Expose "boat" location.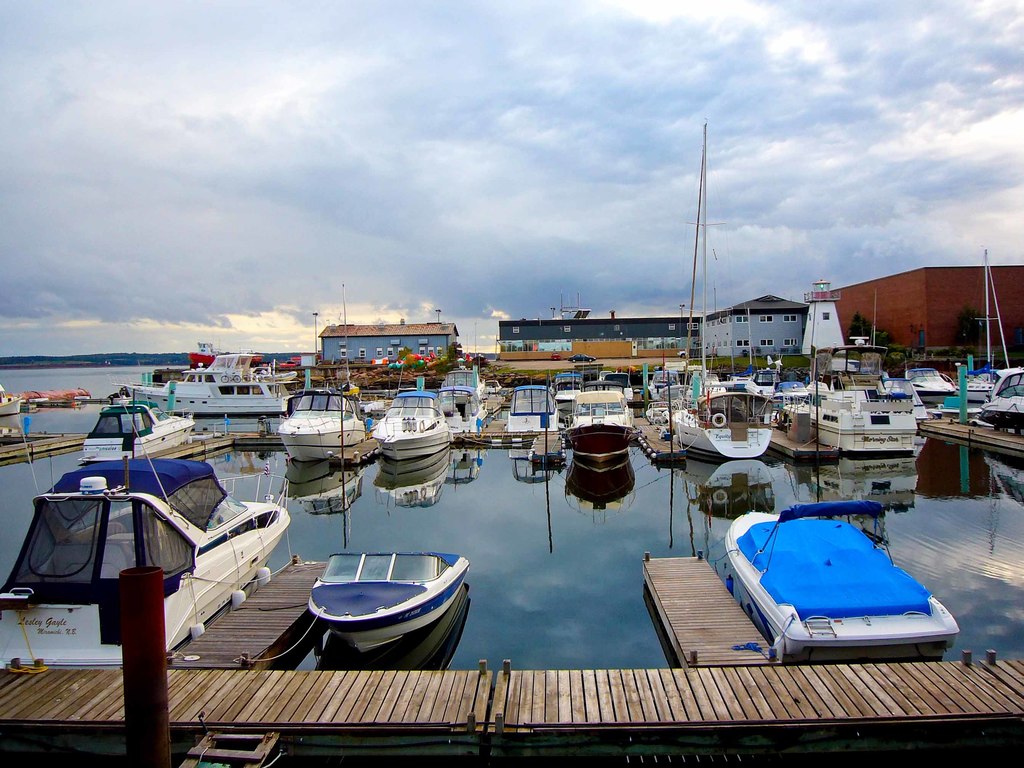
Exposed at box(0, 390, 296, 669).
